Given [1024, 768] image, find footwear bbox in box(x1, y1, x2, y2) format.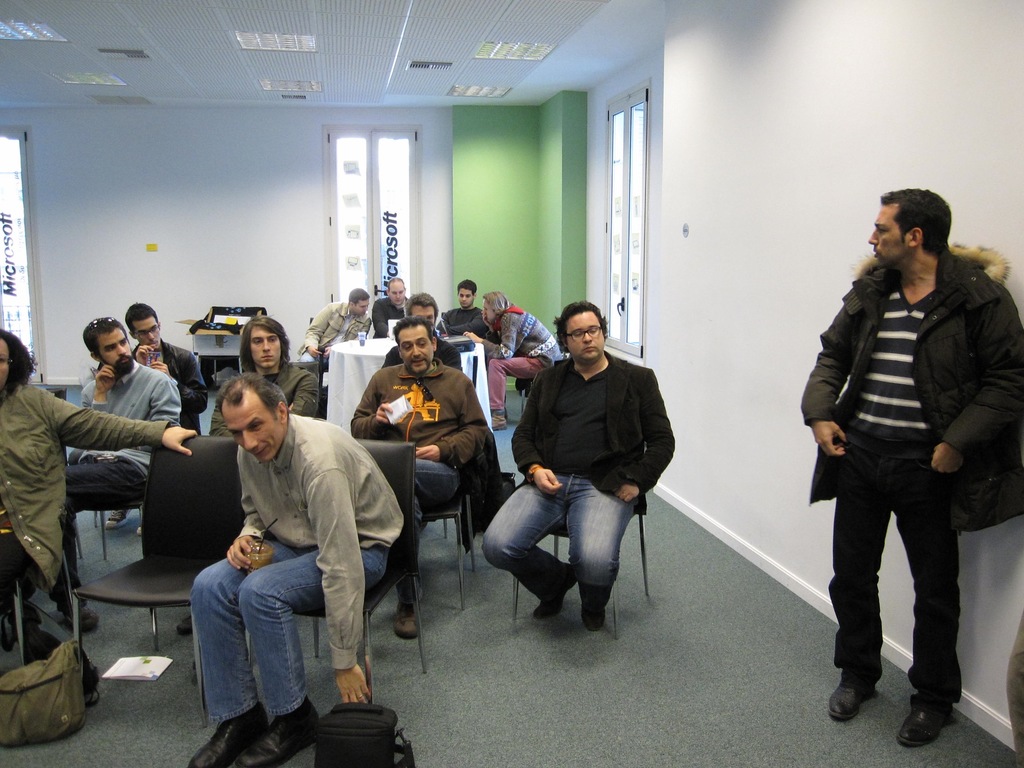
box(895, 703, 952, 744).
